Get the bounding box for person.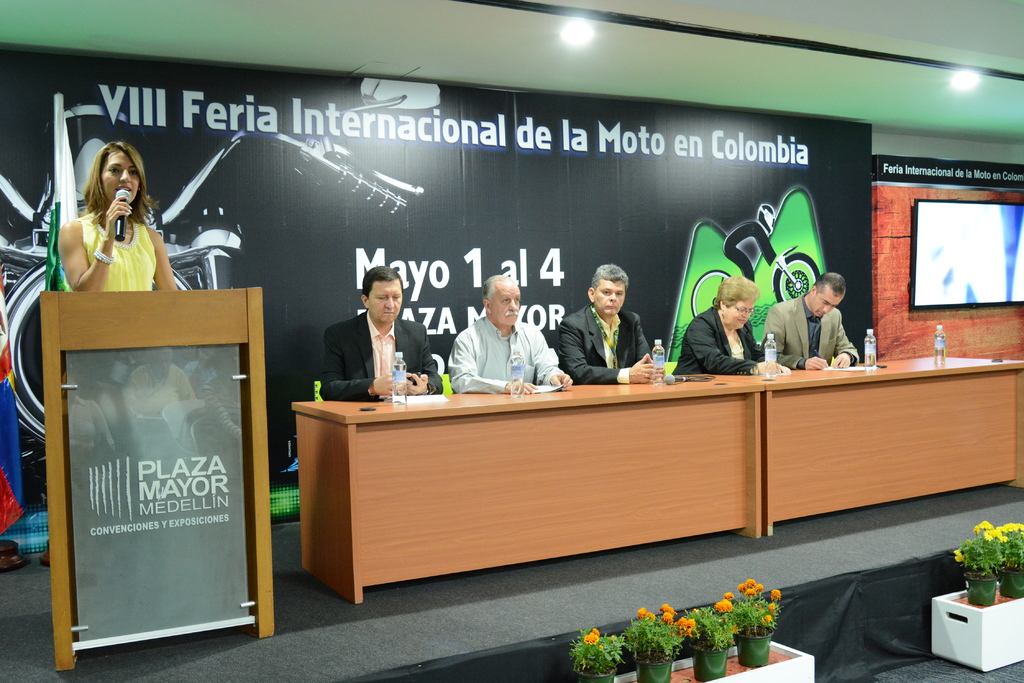
bbox=(760, 264, 865, 373).
